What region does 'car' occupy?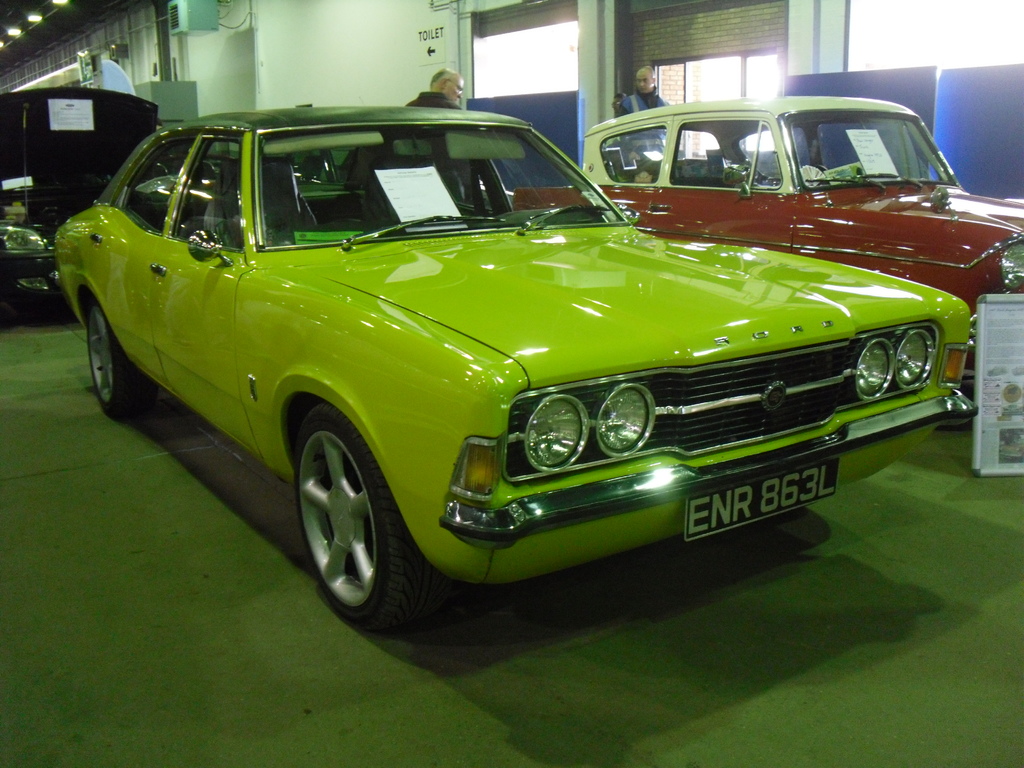
<bbox>0, 89, 163, 310</bbox>.
